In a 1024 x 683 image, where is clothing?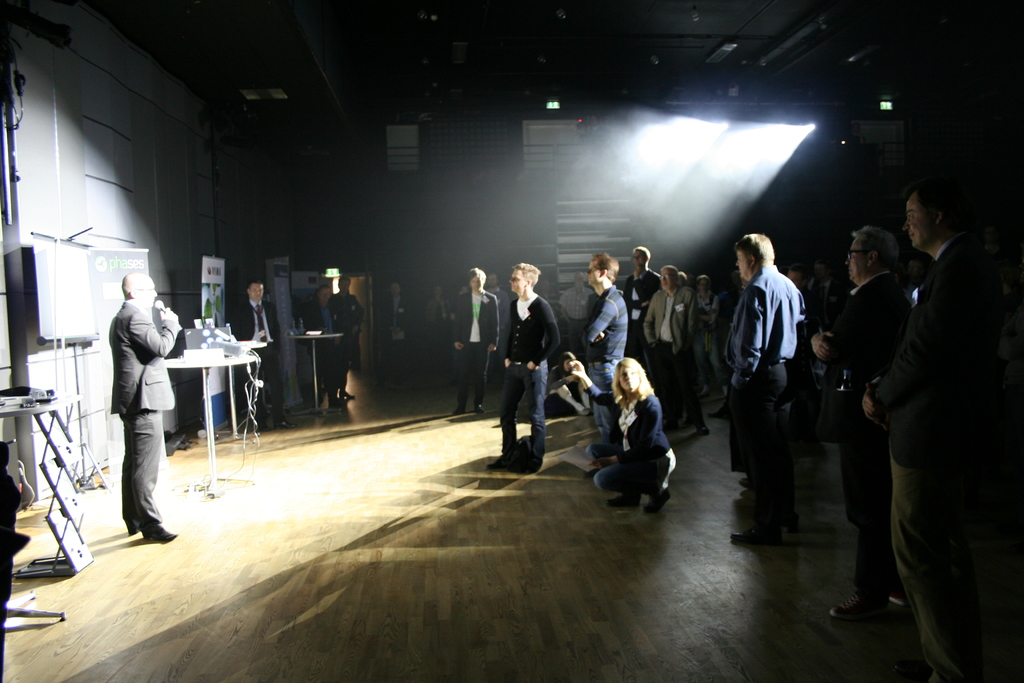
bbox=[726, 264, 806, 400].
